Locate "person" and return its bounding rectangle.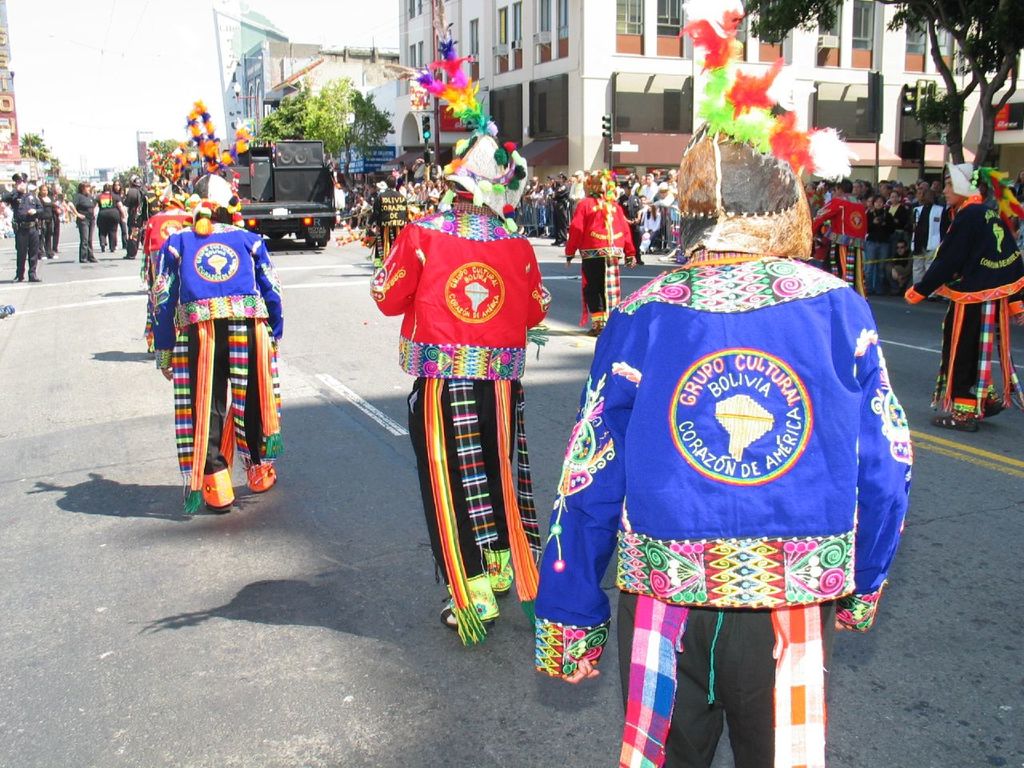
<bbox>122, 178, 138, 250</bbox>.
